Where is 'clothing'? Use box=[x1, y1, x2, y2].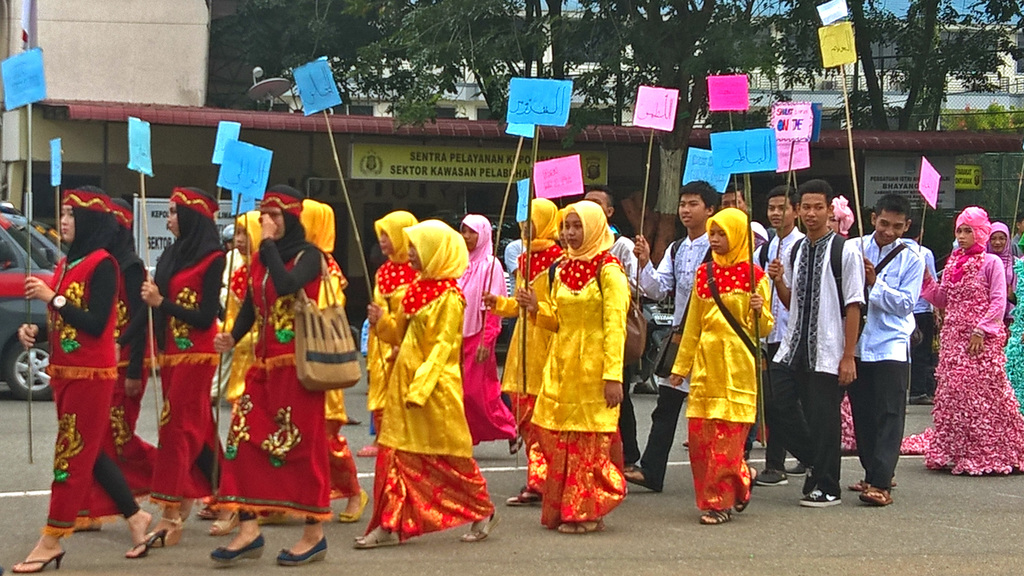
box=[492, 240, 566, 492].
